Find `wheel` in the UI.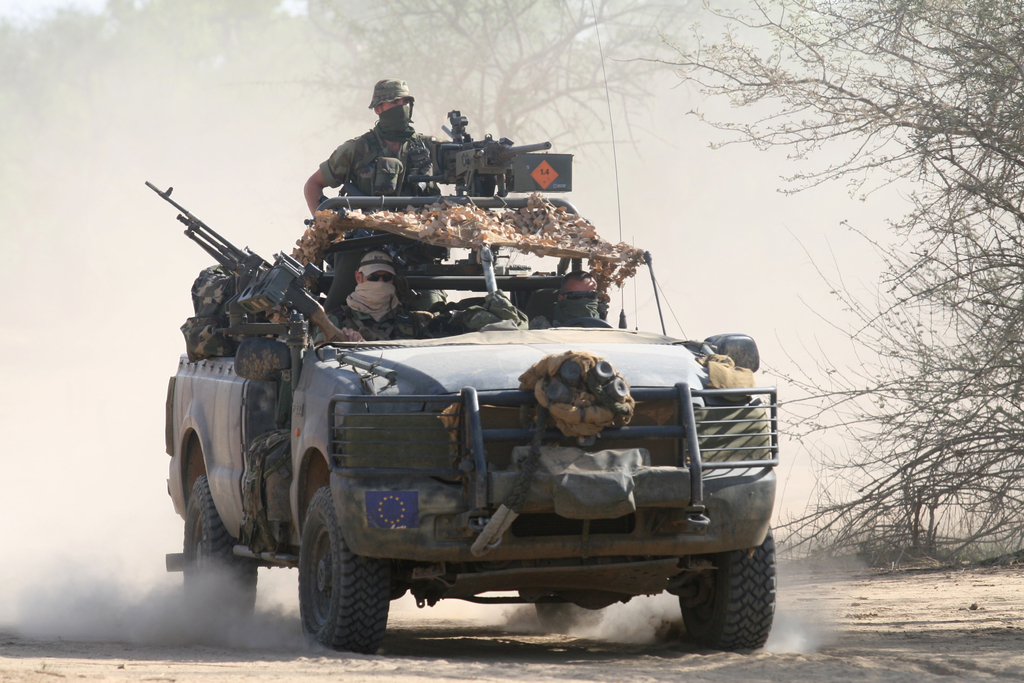
UI element at 564:313:611:327.
